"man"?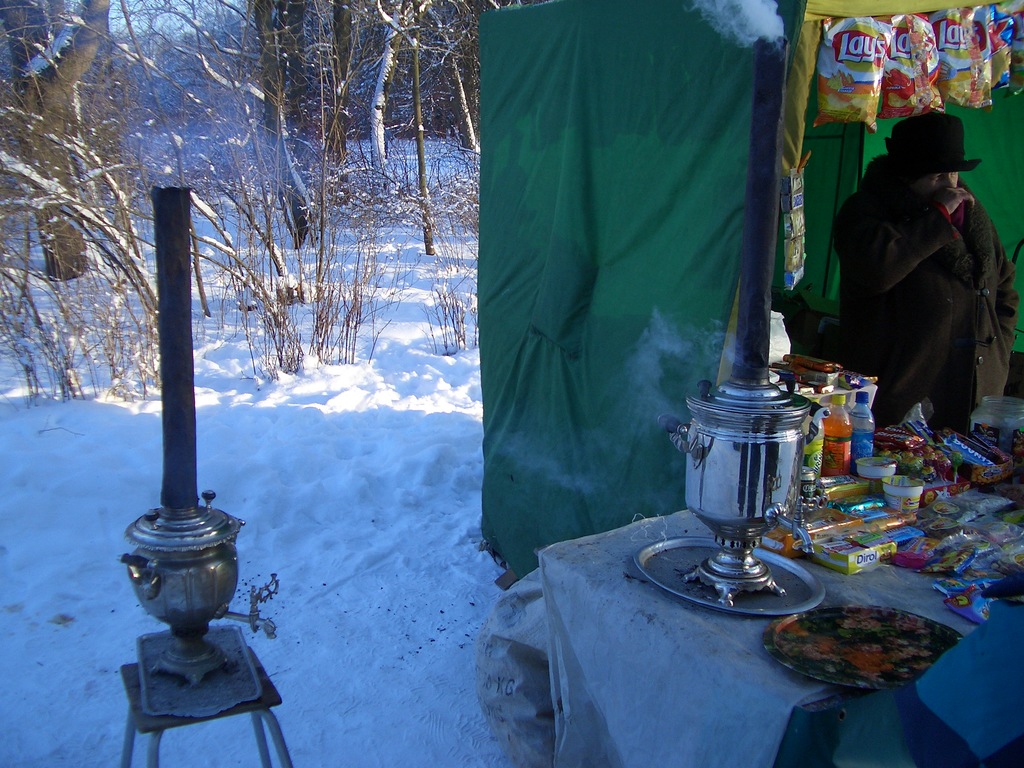
831 113 1010 447
